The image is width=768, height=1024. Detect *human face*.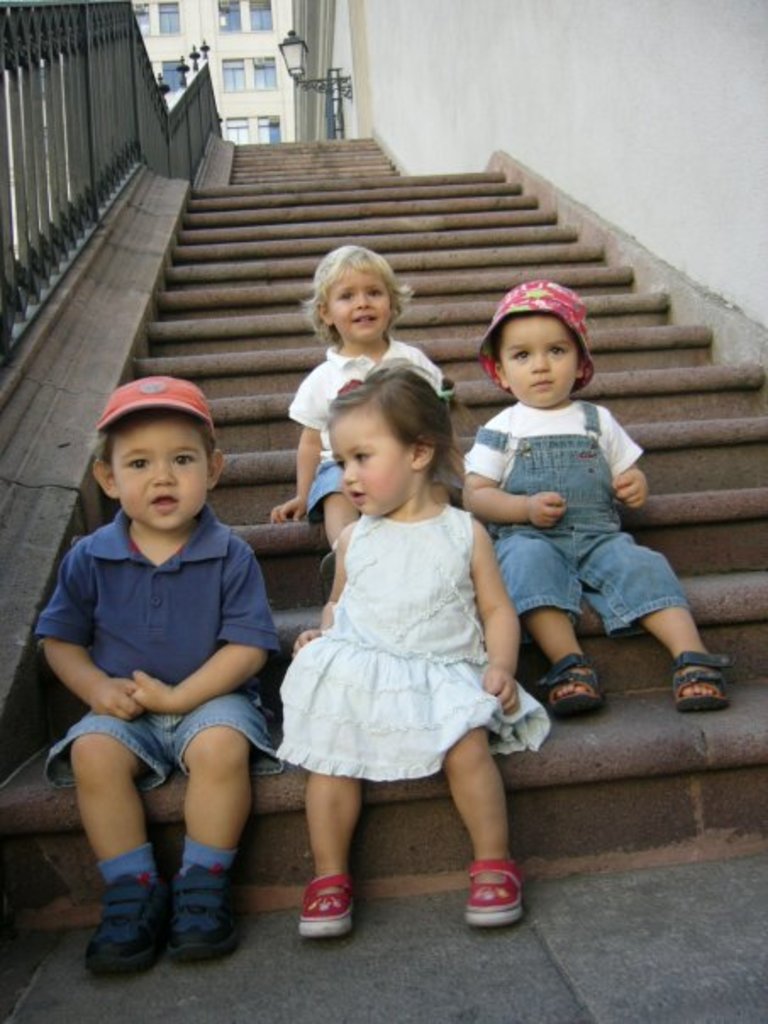
Detection: pyautogui.locateOnScreen(504, 315, 570, 409).
